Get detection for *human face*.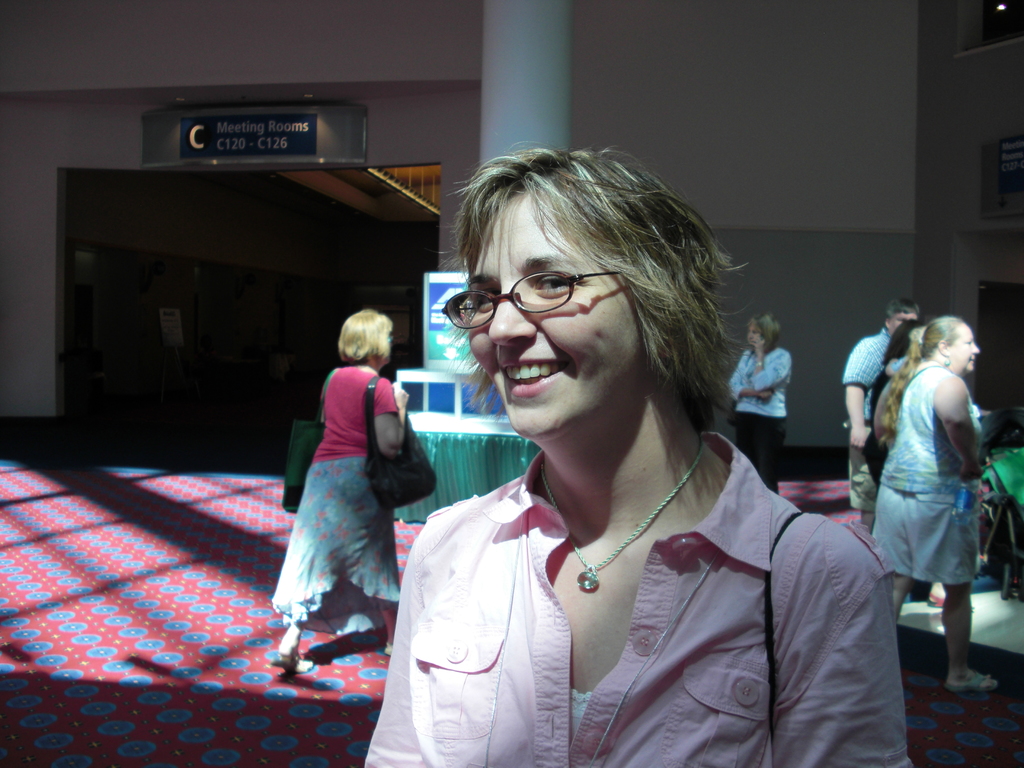
Detection: 465:195:639:440.
